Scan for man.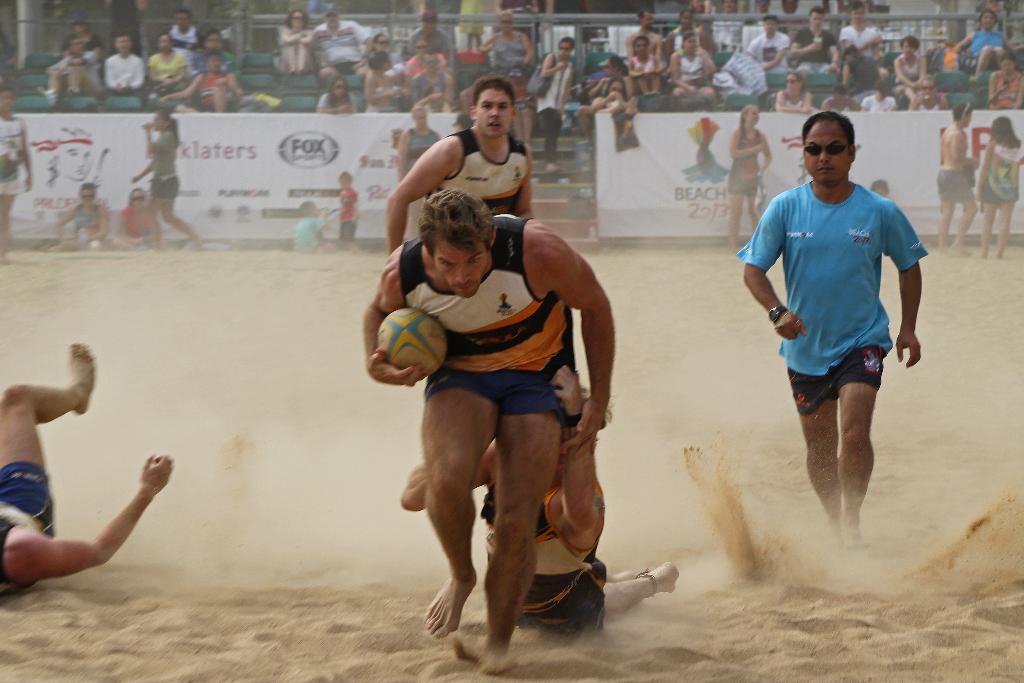
Scan result: 362/186/619/666.
